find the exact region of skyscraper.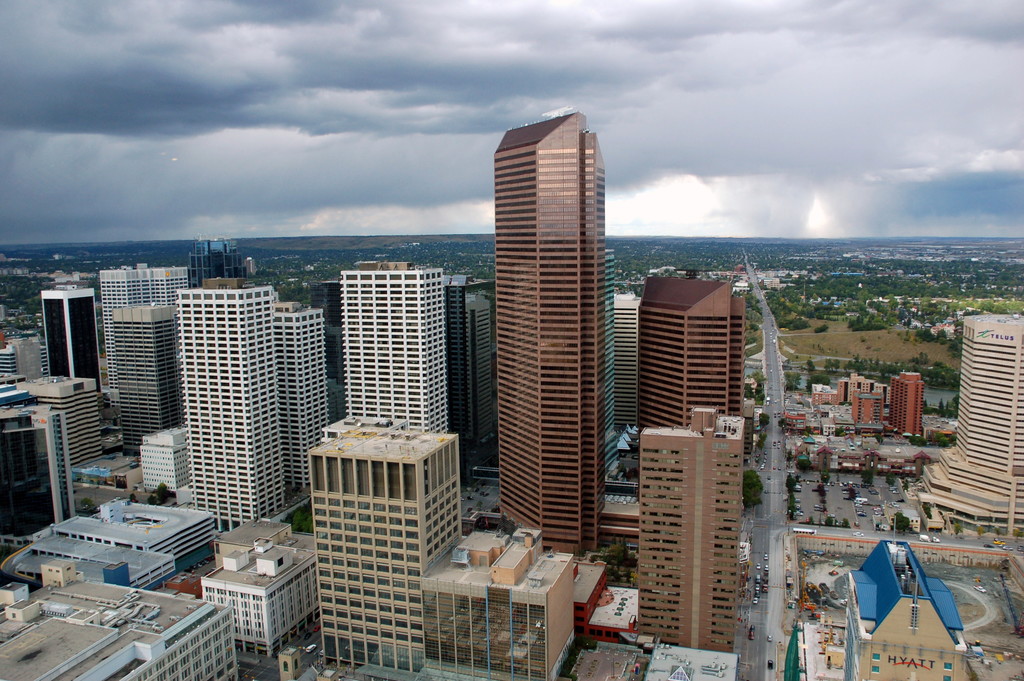
Exact region: pyautogui.locateOnScreen(327, 249, 454, 431).
